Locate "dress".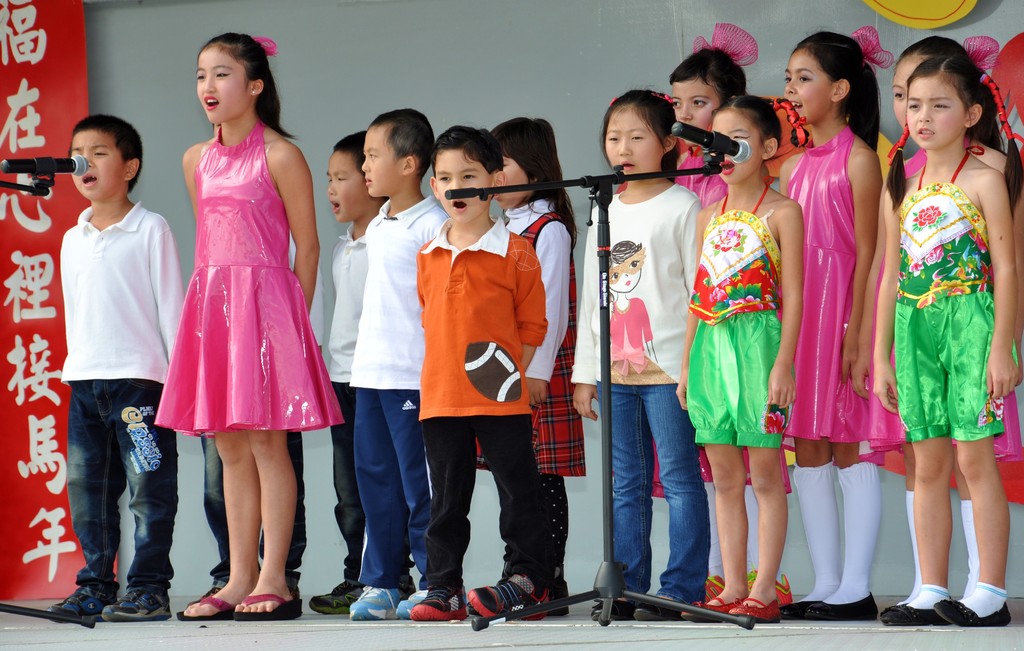
Bounding box: select_region(156, 122, 342, 440).
